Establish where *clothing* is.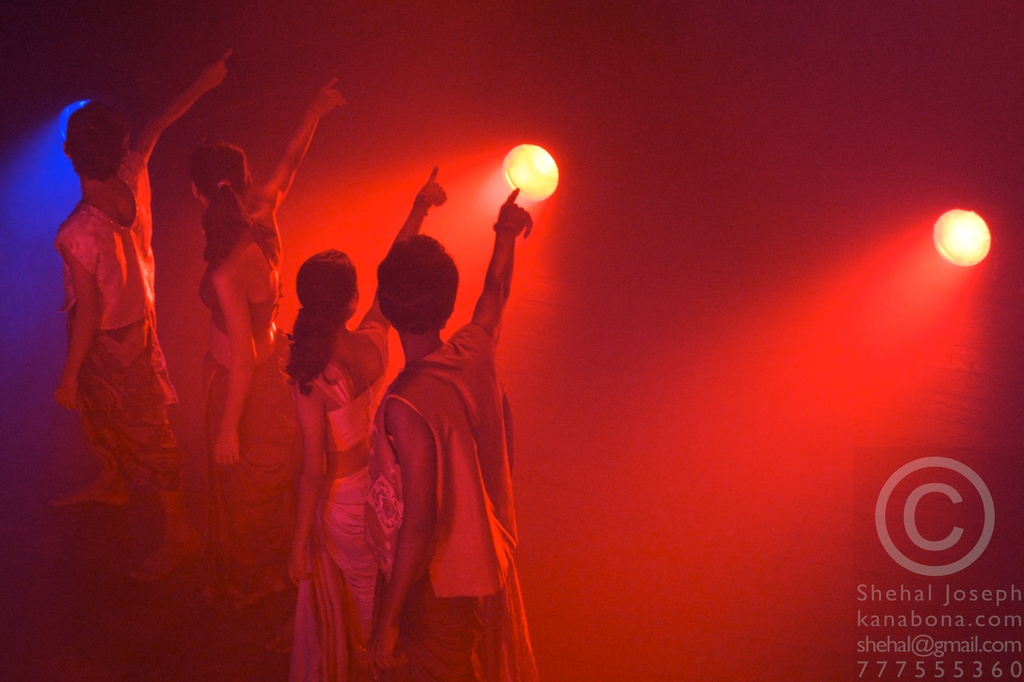
Established at <bbox>352, 286, 533, 658</bbox>.
